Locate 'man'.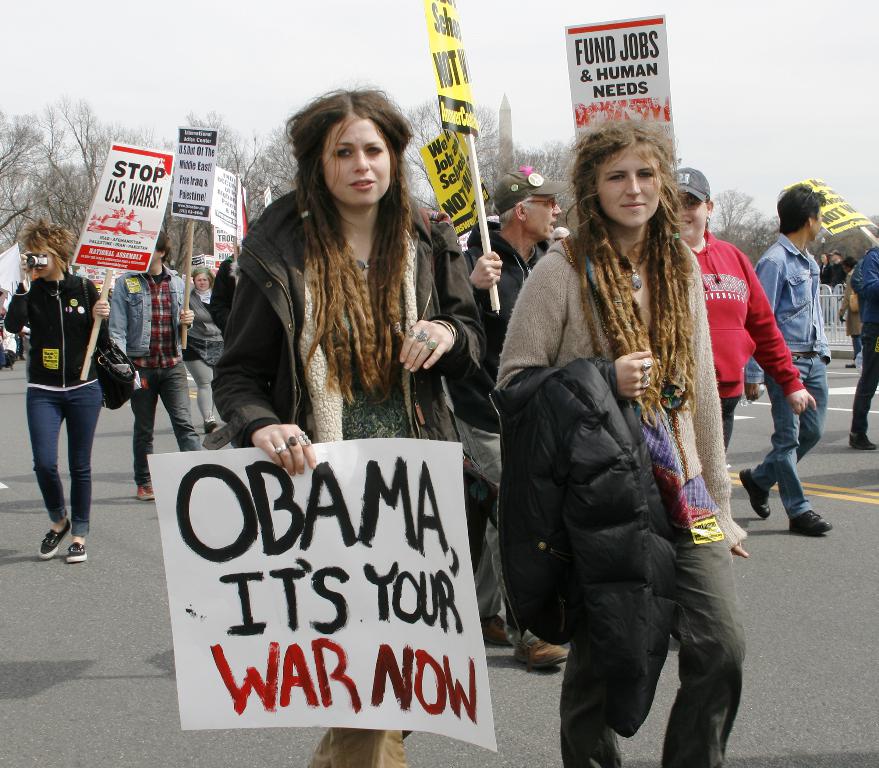
Bounding box: Rect(848, 245, 878, 447).
